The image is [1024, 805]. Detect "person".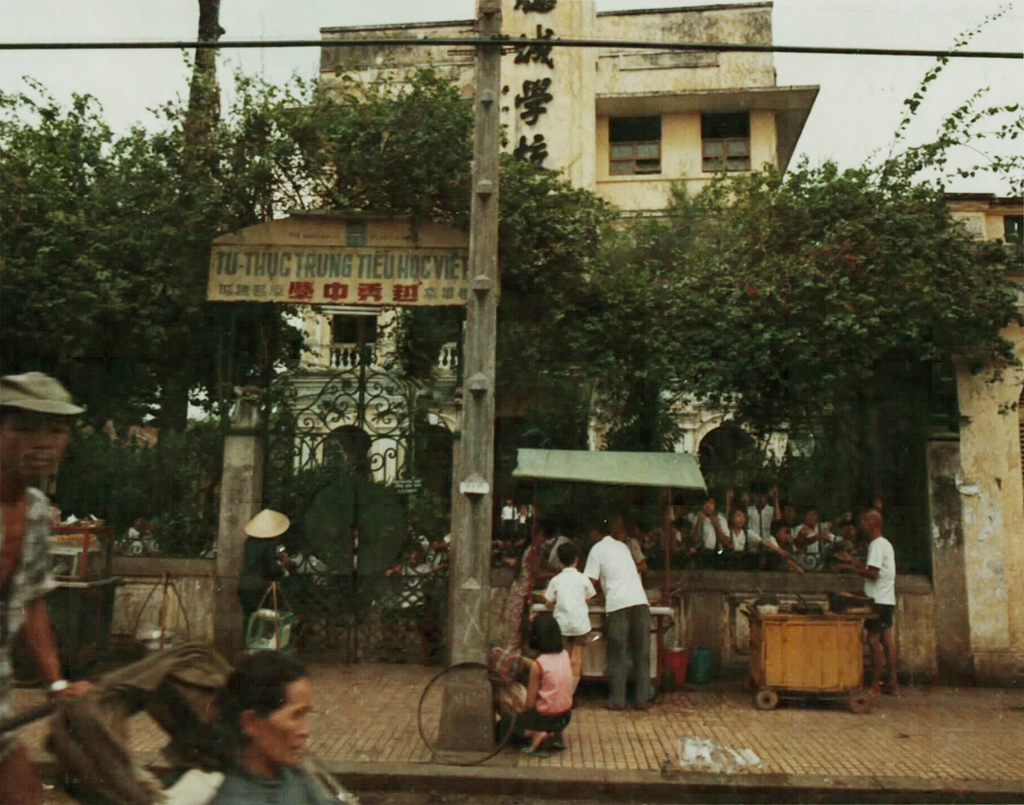
Detection: (833, 508, 902, 699).
